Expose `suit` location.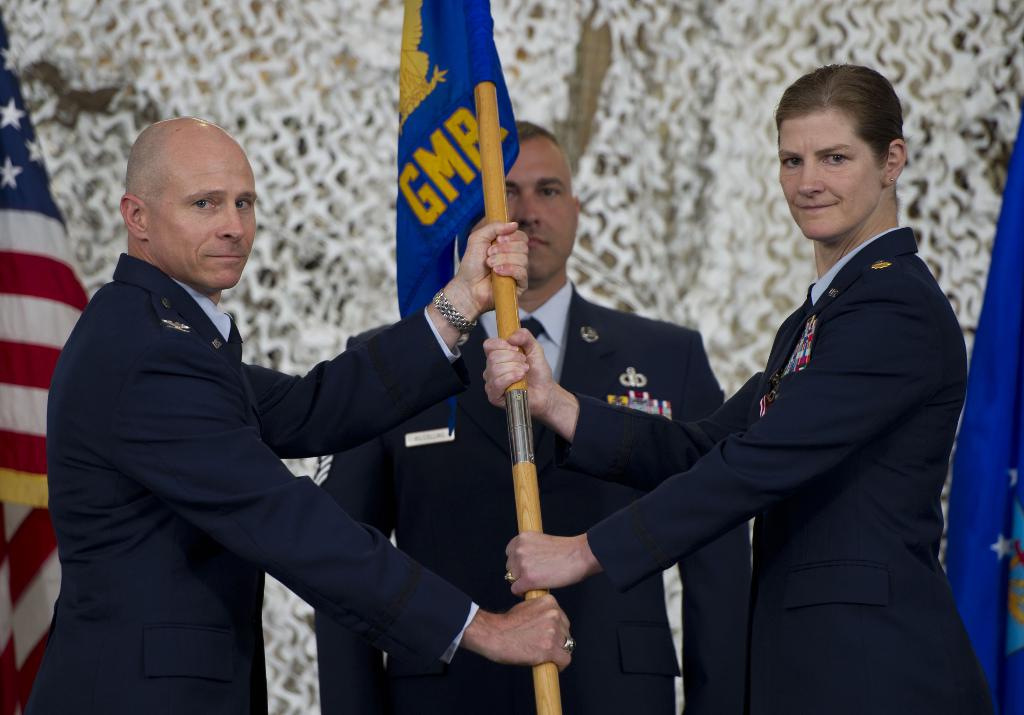
Exposed at (312,270,753,714).
